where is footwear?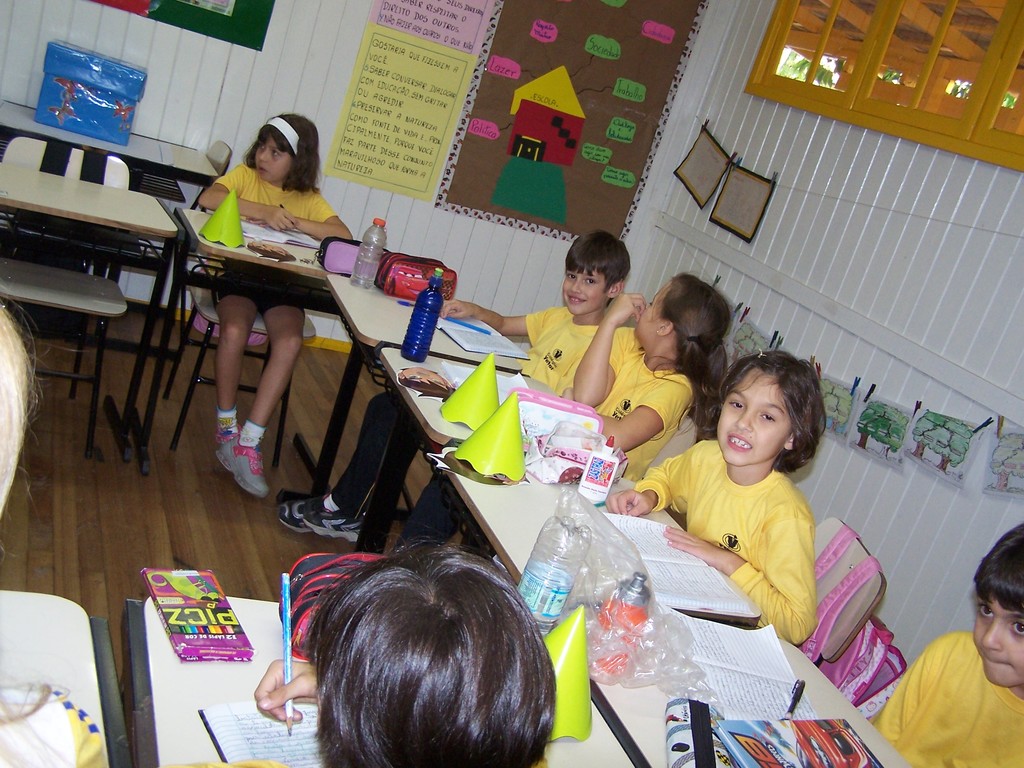
{"x1": 299, "y1": 511, "x2": 362, "y2": 542}.
